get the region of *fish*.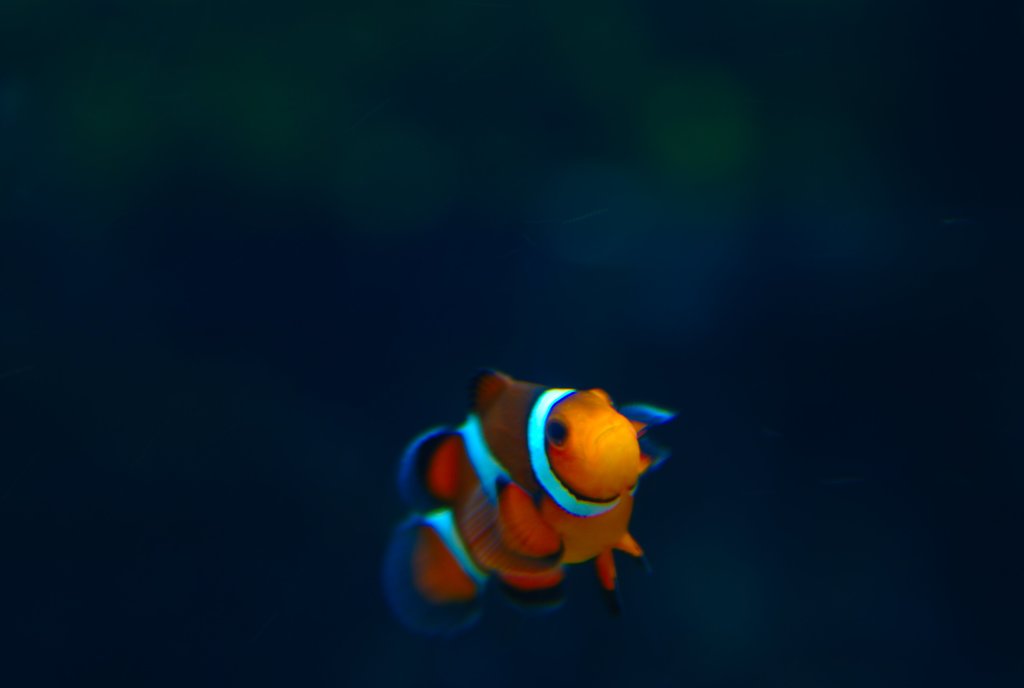
(380,359,678,638).
